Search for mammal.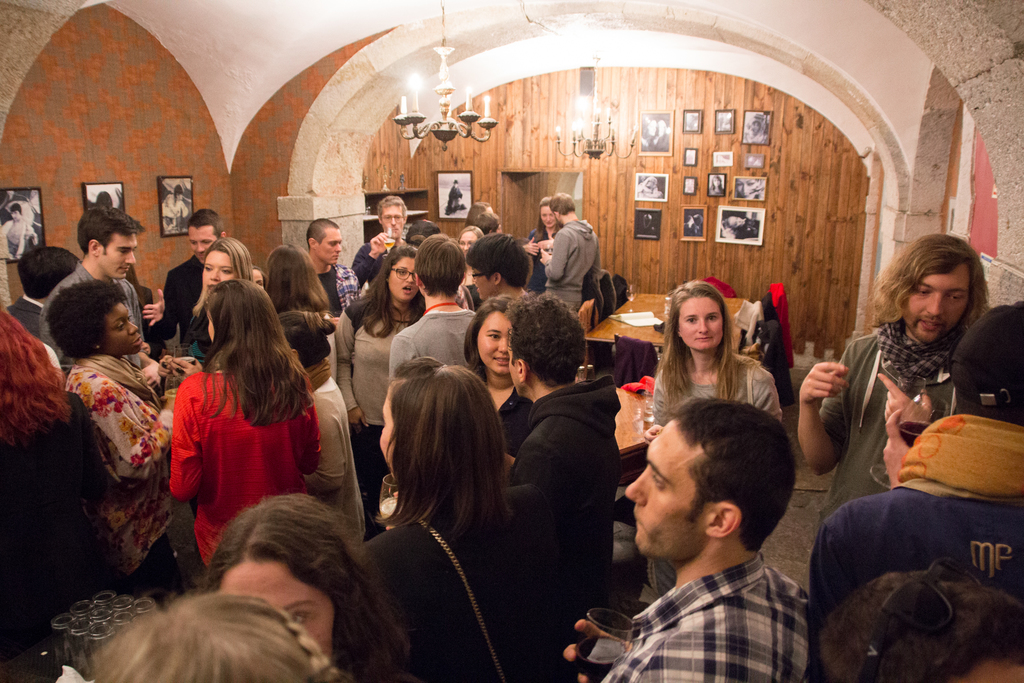
Found at x1=333 y1=245 x2=420 y2=494.
